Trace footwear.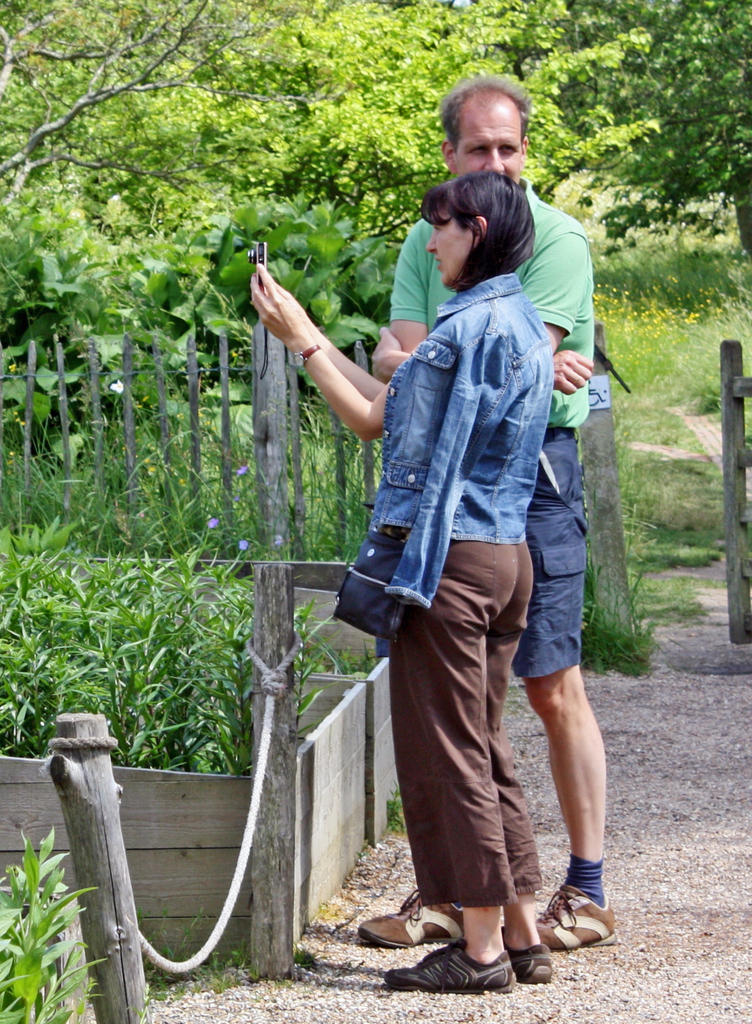
Traced to locate(498, 932, 560, 982).
